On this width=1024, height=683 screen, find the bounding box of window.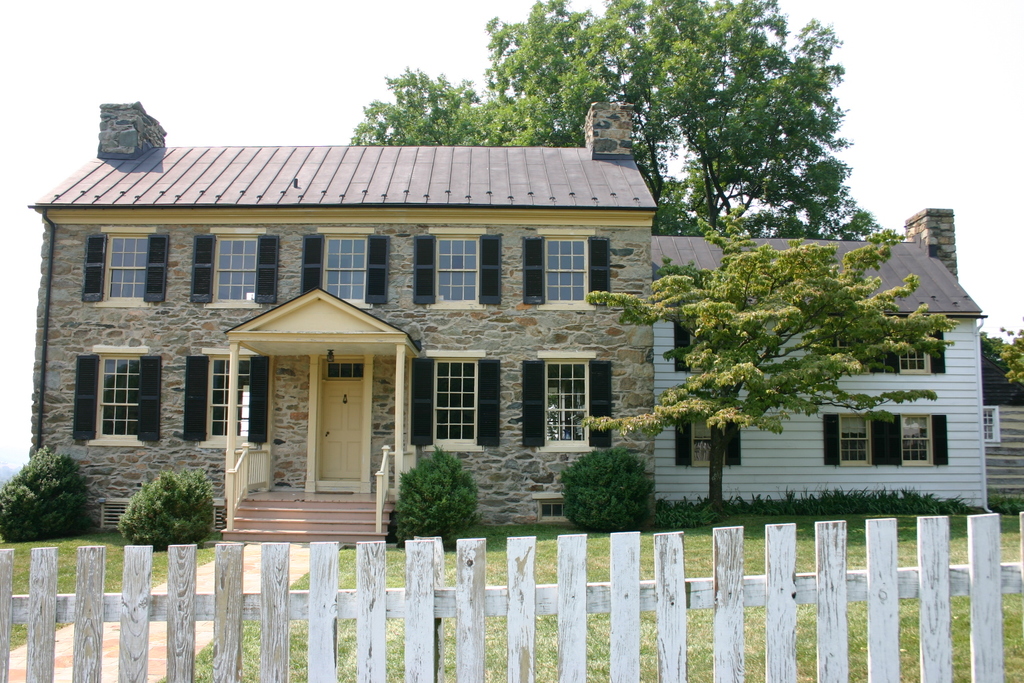
Bounding box: {"left": 983, "top": 400, "right": 998, "bottom": 444}.
